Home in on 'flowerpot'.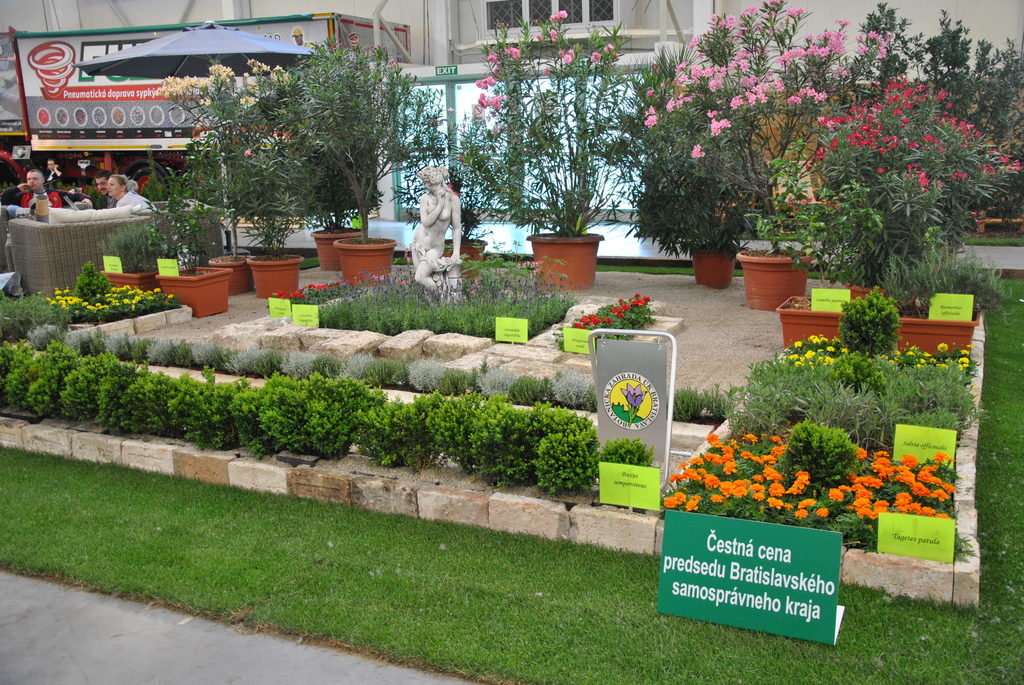
Homed in at x1=101 y1=261 x2=157 y2=295.
